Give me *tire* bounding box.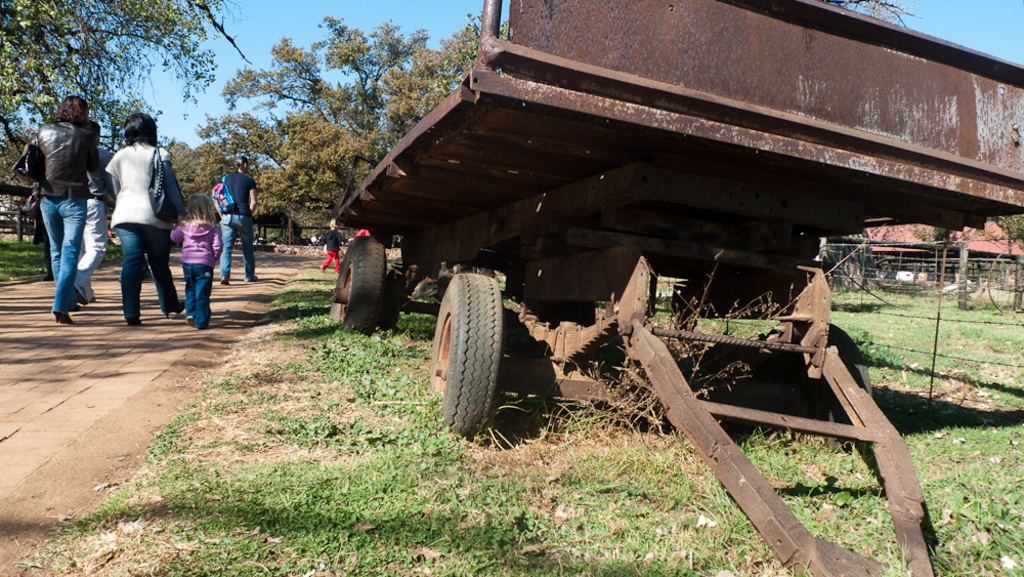
432 274 512 439.
